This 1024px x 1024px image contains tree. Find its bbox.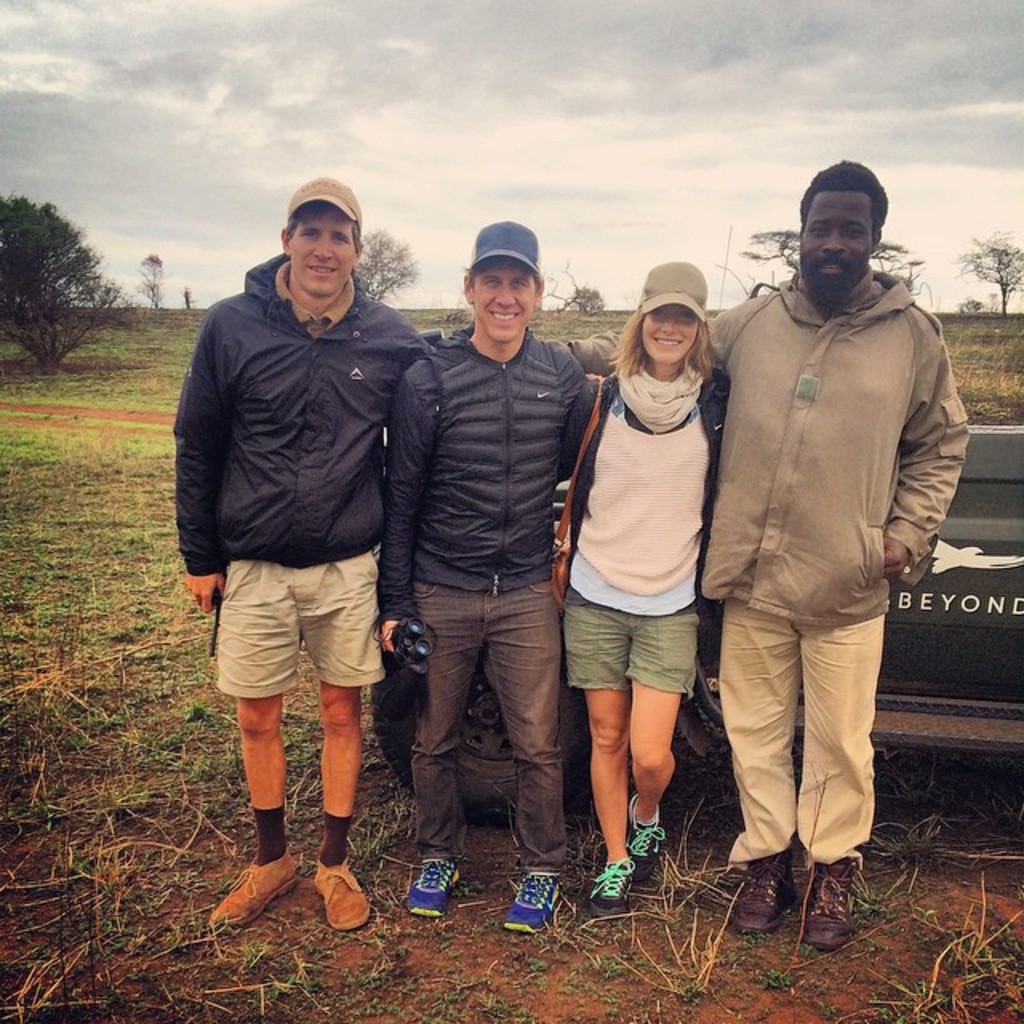
<bbox>0, 176, 106, 342</bbox>.
